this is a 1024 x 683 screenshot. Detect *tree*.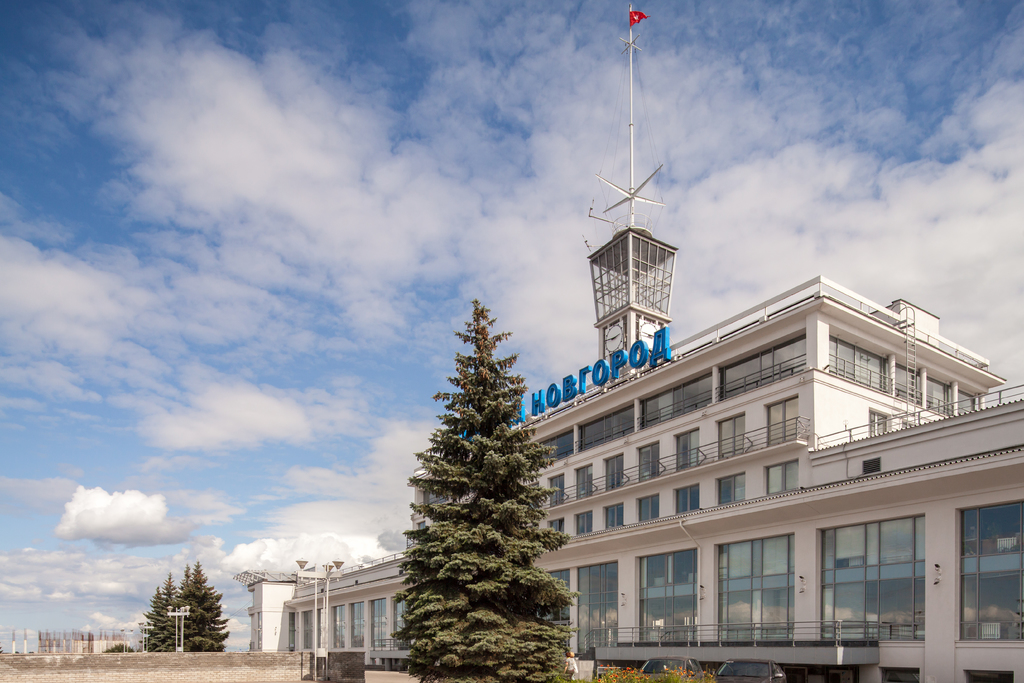
BBox(147, 563, 232, 650).
